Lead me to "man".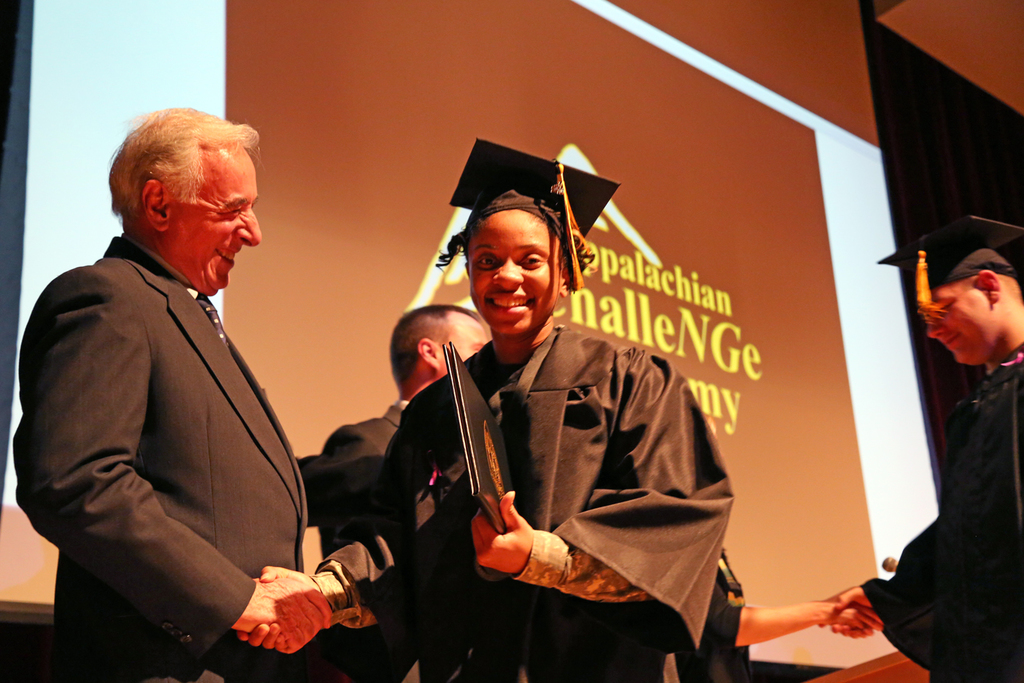
Lead to bbox=(818, 208, 1023, 682).
